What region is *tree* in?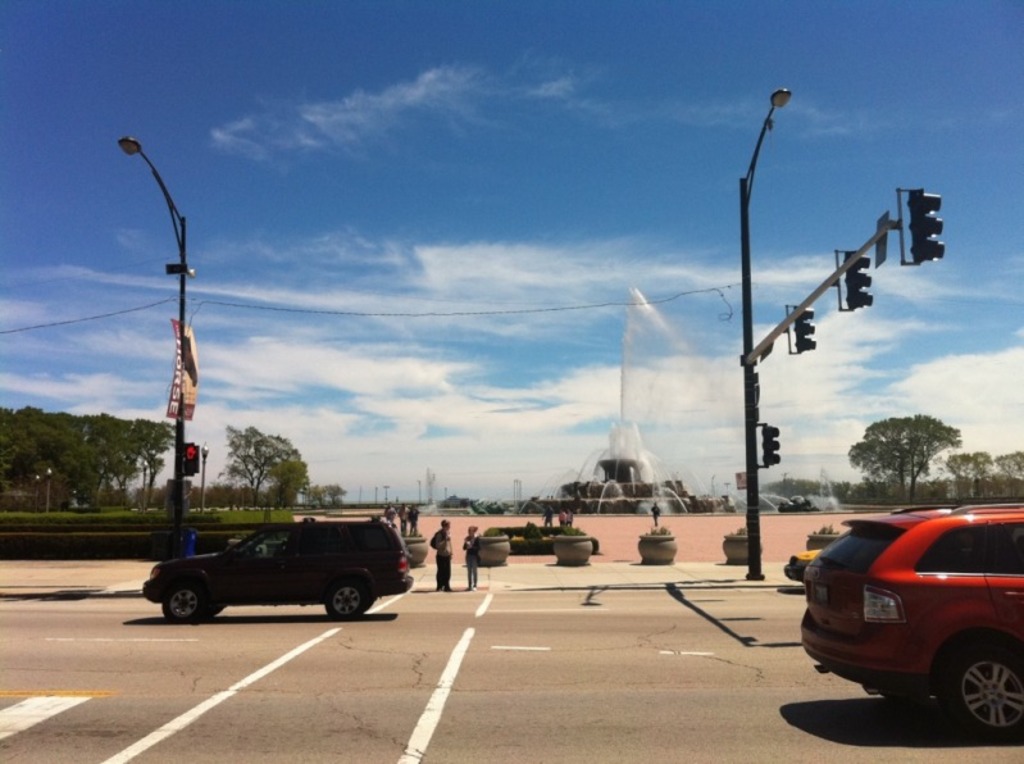
l=861, t=408, r=966, b=492.
